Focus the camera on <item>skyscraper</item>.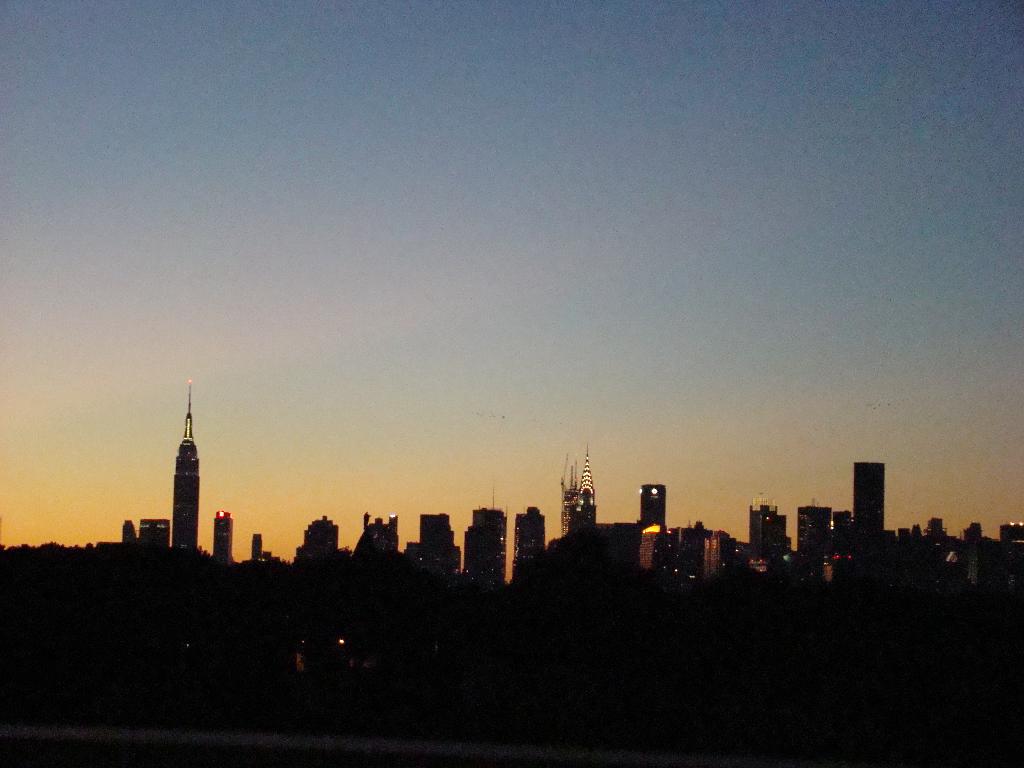
Focus region: 159,389,200,556.
